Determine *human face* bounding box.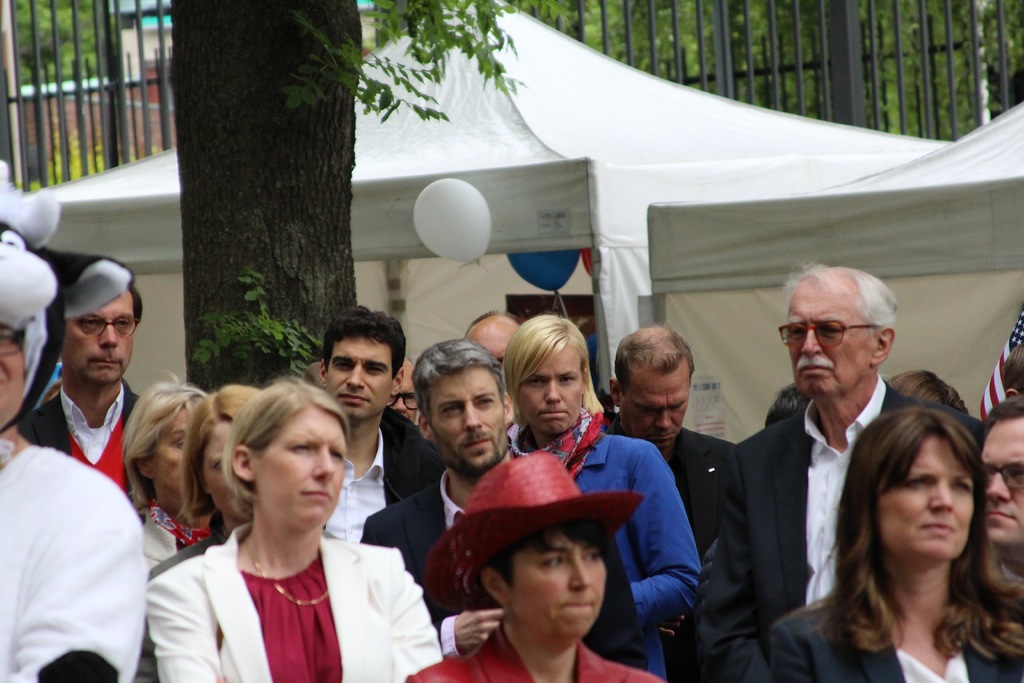
Determined: {"x1": 61, "y1": 295, "x2": 134, "y2": 383}.
